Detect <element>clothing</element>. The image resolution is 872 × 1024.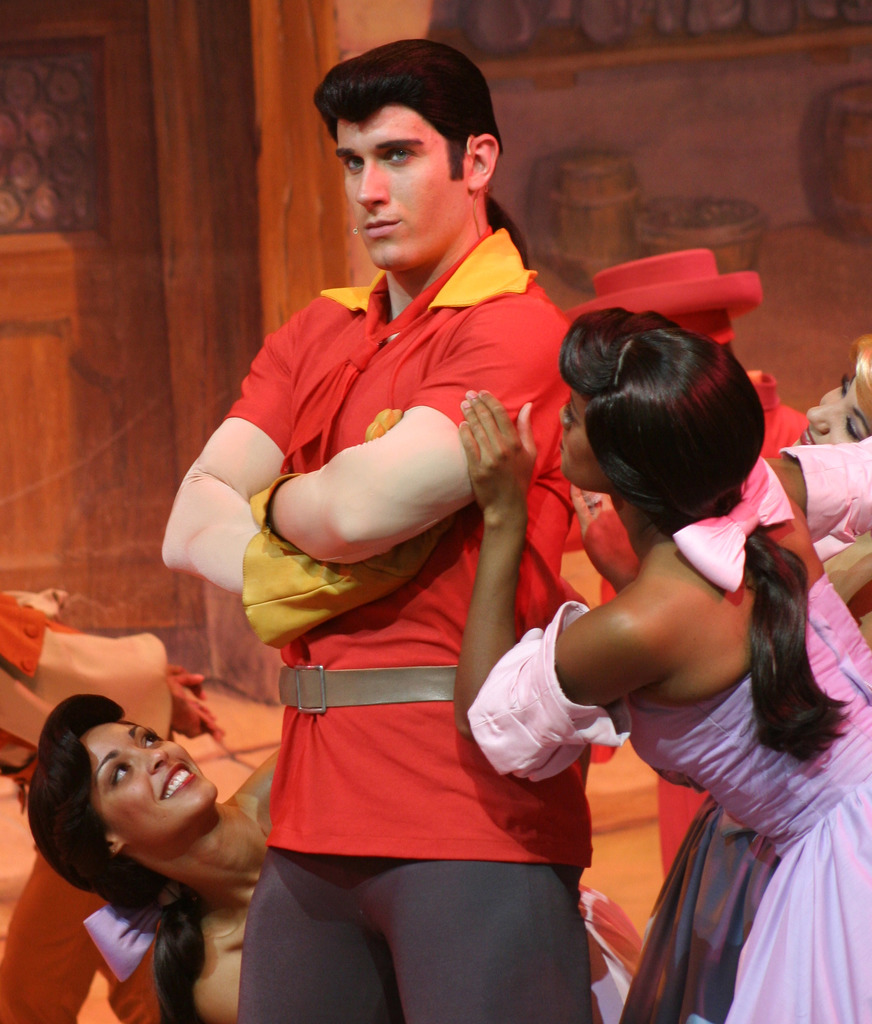
443/432/871/1023.
